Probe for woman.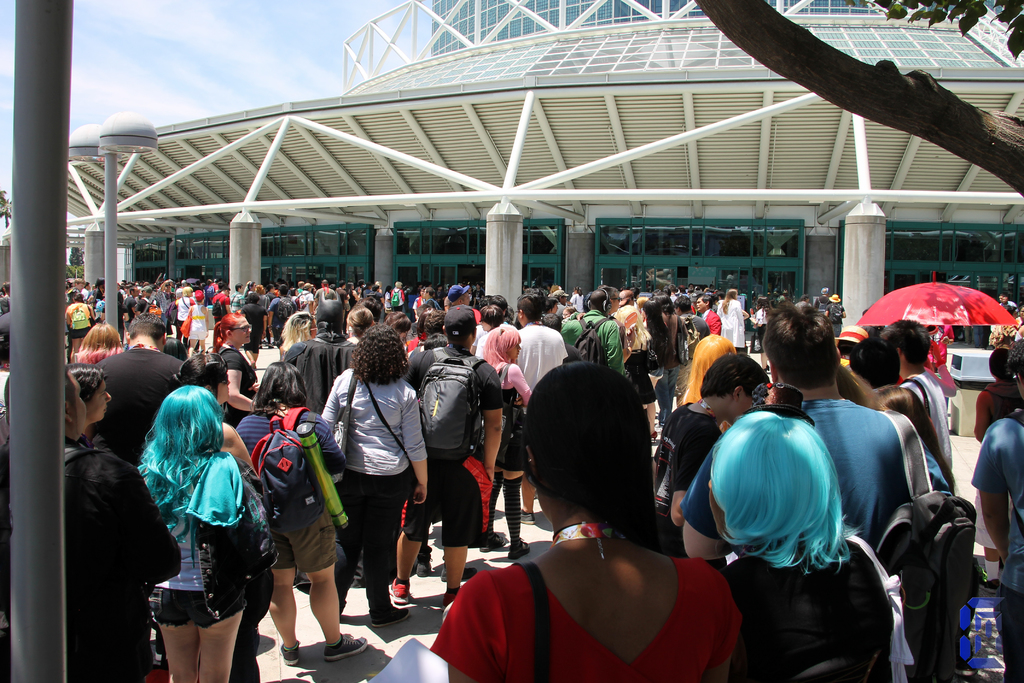
Probe result: 348:283:358:304.
